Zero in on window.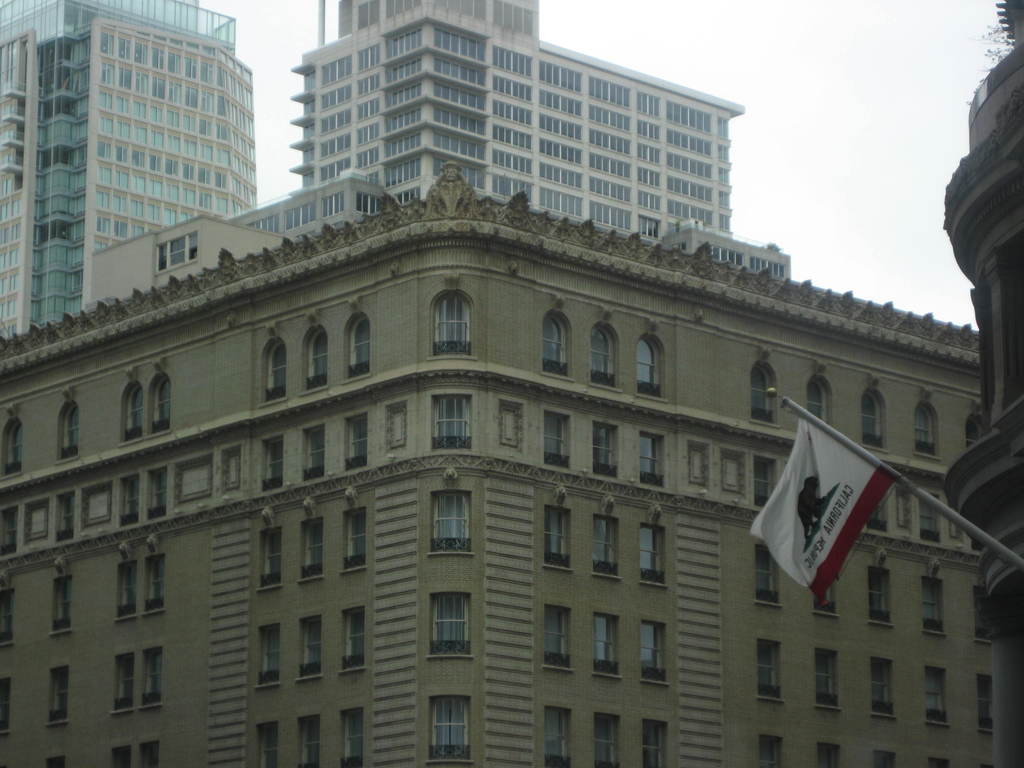
Zeroed in: box=[814, 650, 841, 708].
